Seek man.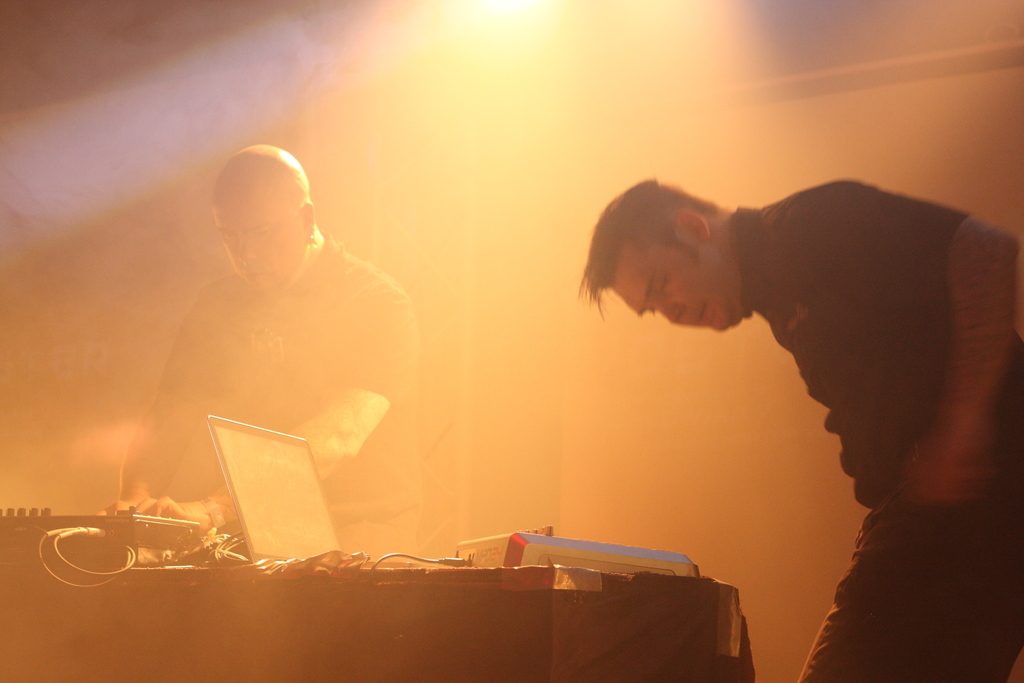
select_region(93, 139, 437, 550).
